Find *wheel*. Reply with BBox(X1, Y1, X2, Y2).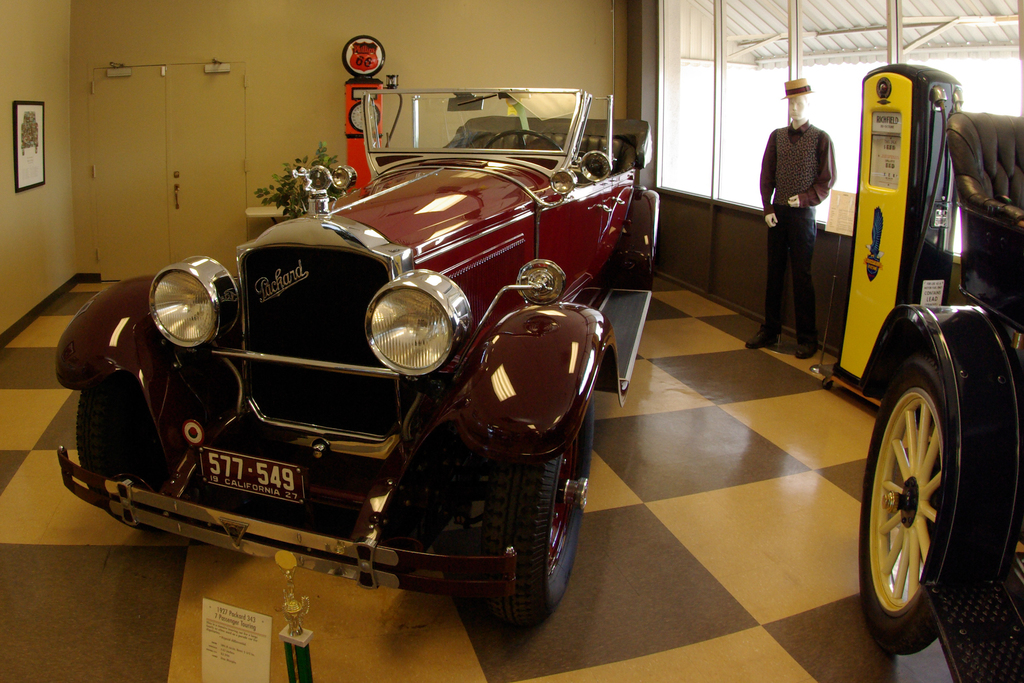
BBox(854, 357, 963, 643).
